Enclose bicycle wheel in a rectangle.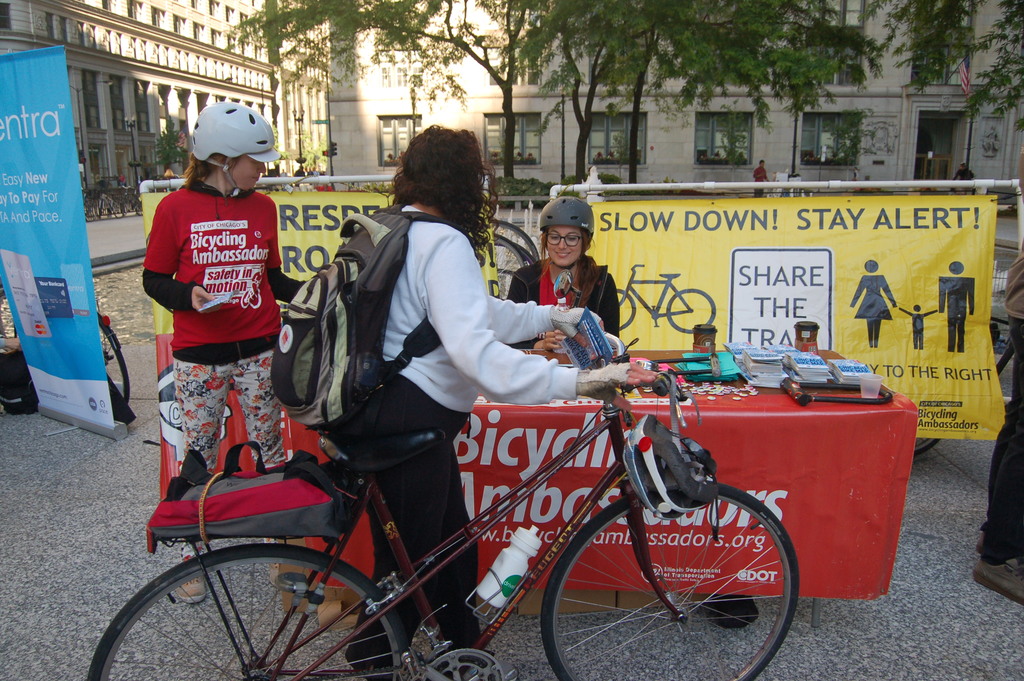
Rect(95, 316, 132, 406).
